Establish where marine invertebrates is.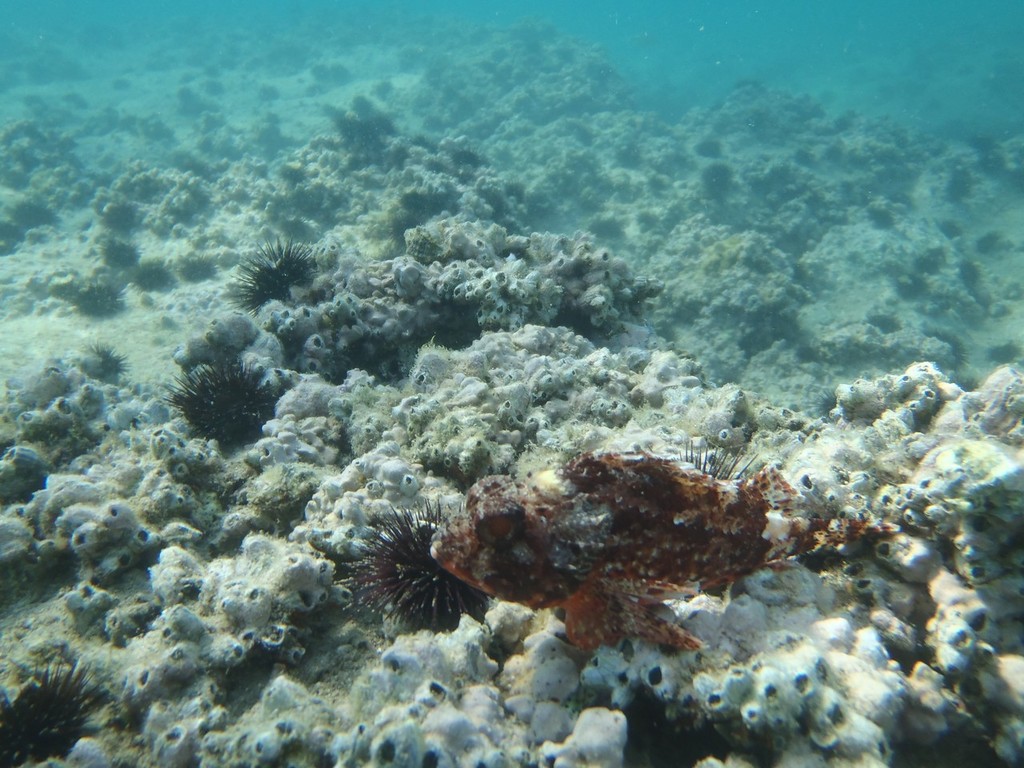
Established at 0:623:110:767.
